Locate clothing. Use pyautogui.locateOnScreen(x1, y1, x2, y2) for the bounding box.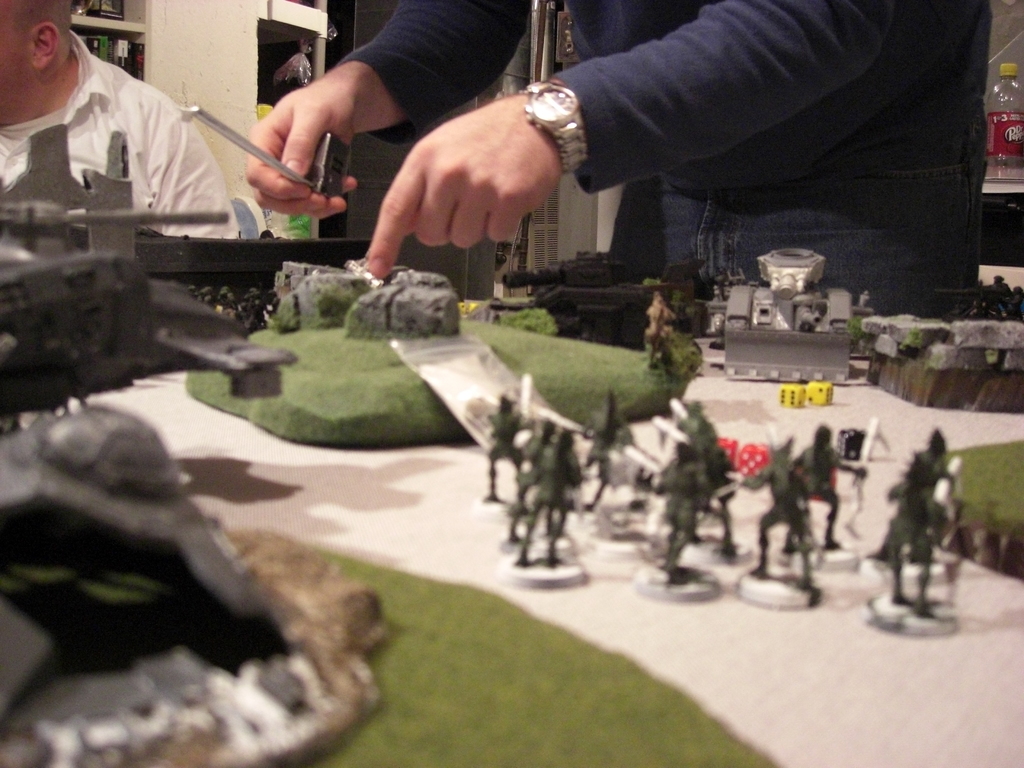
pyautogui.locateOnScreen(337, 0, 990, 333).
